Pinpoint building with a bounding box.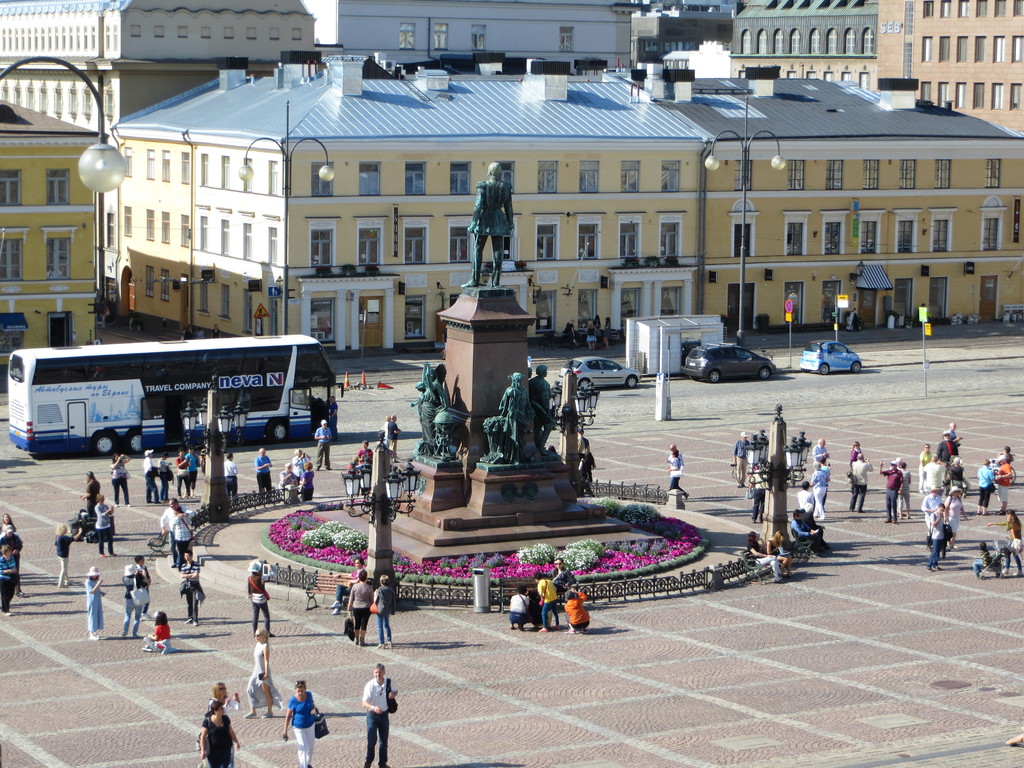
111,59,710,348.
